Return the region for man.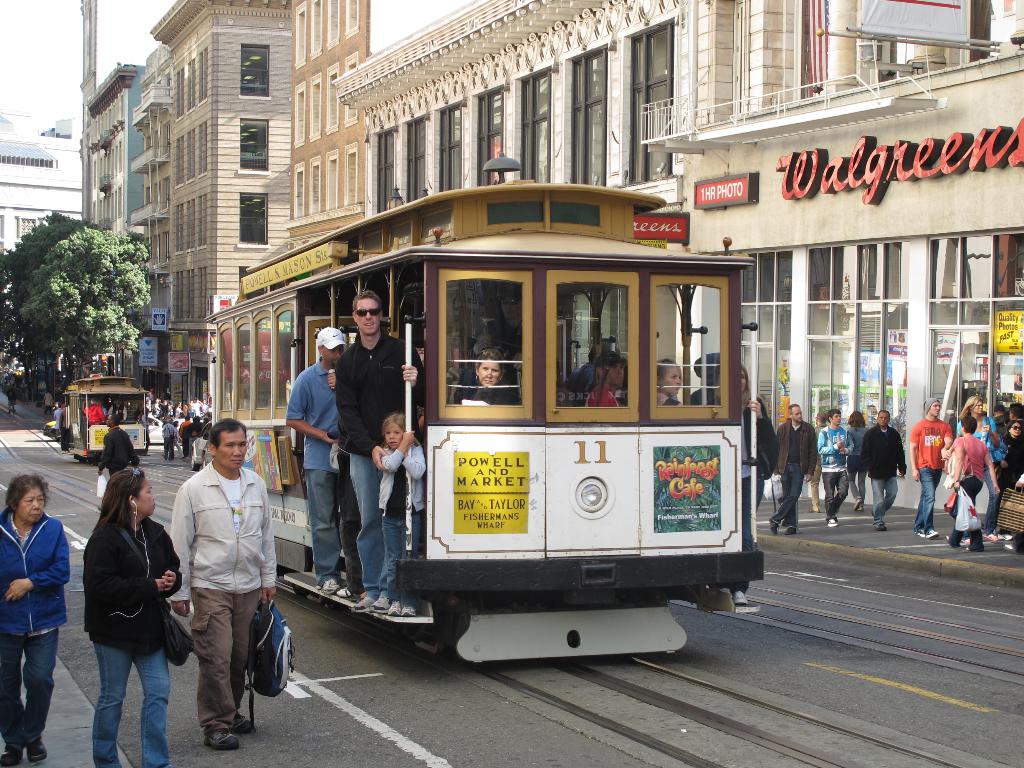
region(95, 413, 140, 478).
